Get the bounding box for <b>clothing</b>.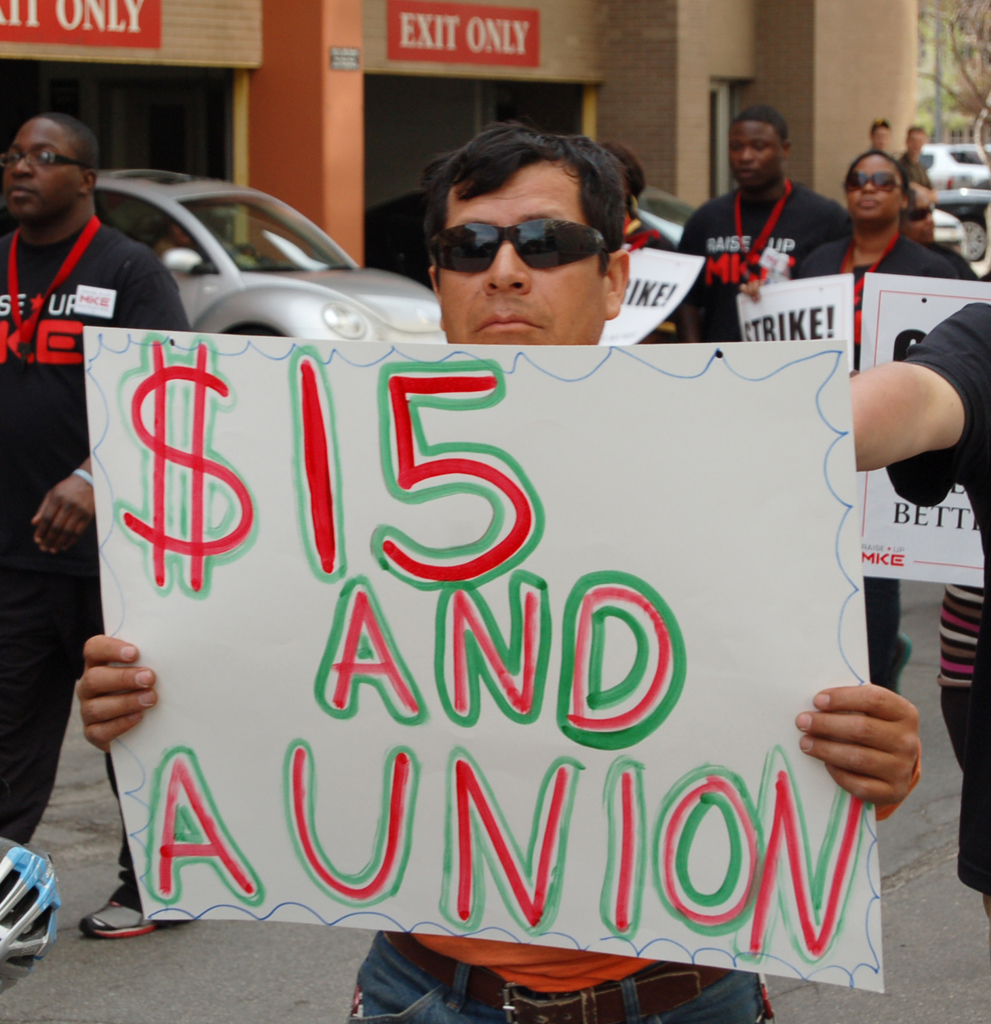
left=895, top=149, right=933, bottom=244.
